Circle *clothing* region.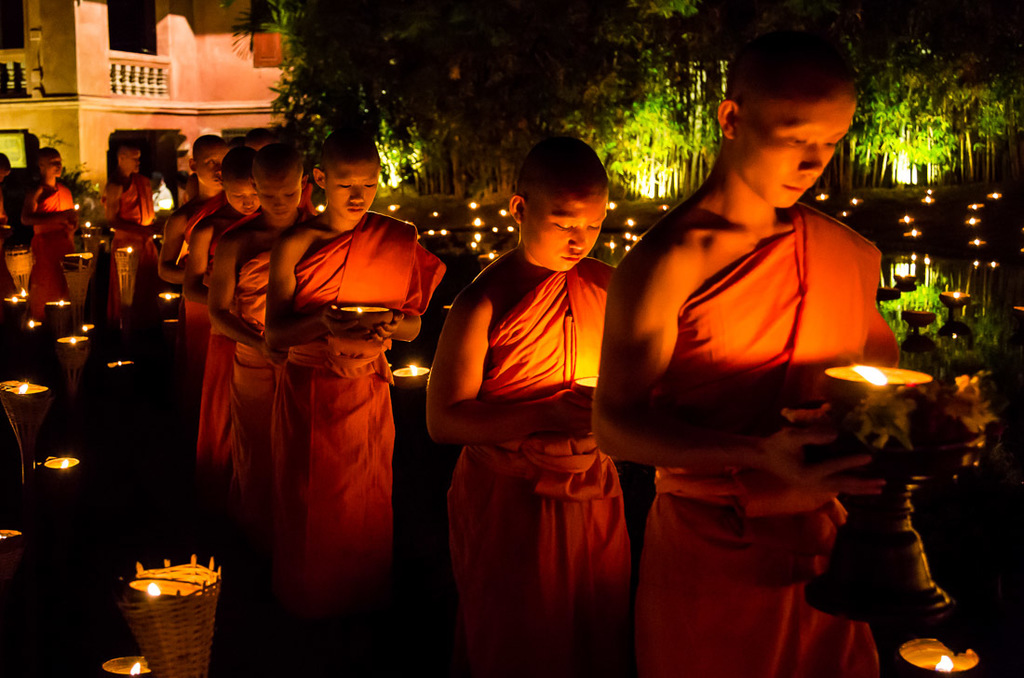
Region: {"left": 627, "top": 190, "right": 913, "bottom": 677}.
